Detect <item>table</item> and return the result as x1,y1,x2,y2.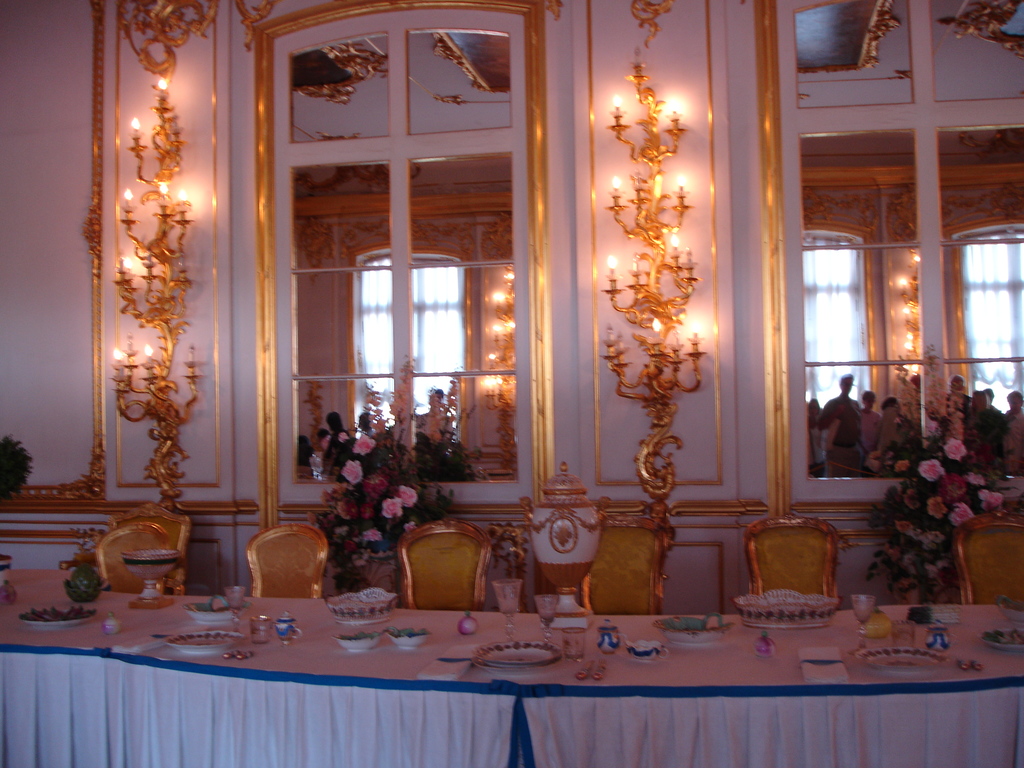
0,569,1023,767.
